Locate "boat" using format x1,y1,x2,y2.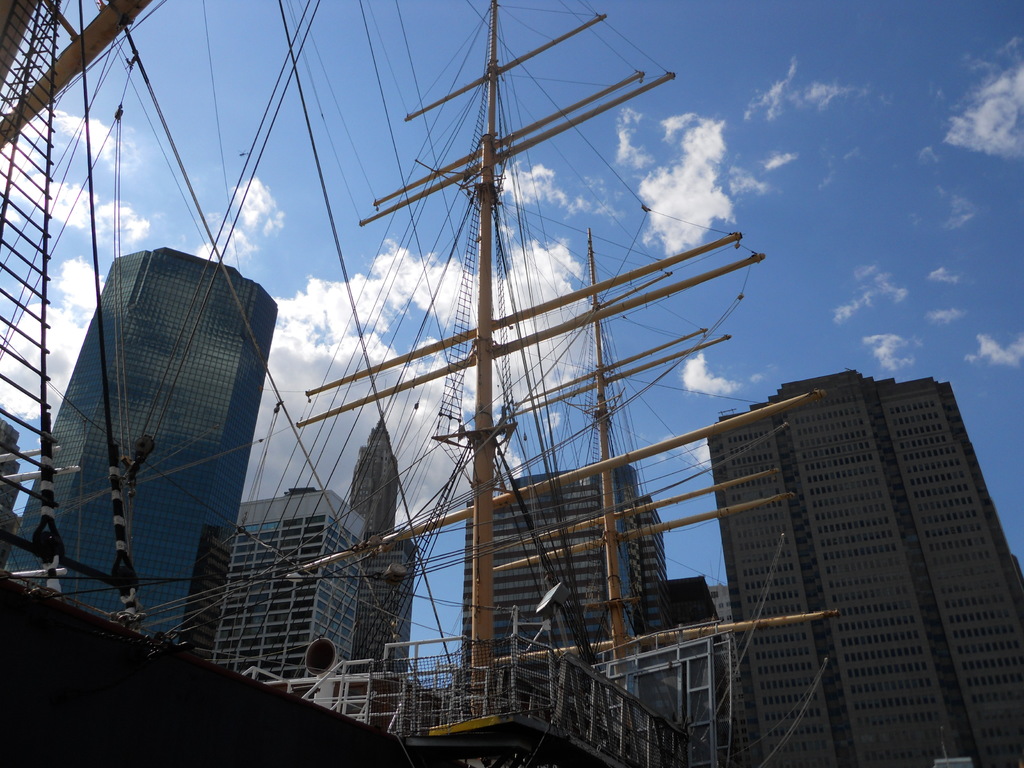
108,24,897,760.
